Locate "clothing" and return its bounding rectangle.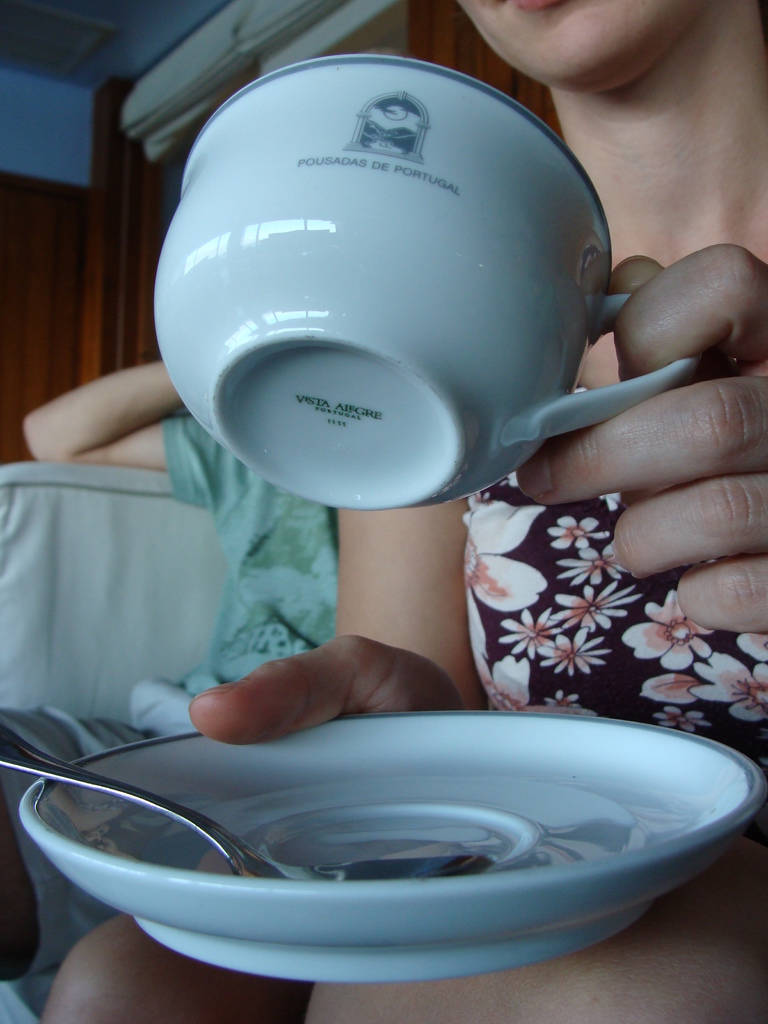
region(449, 371, 767, 771).
